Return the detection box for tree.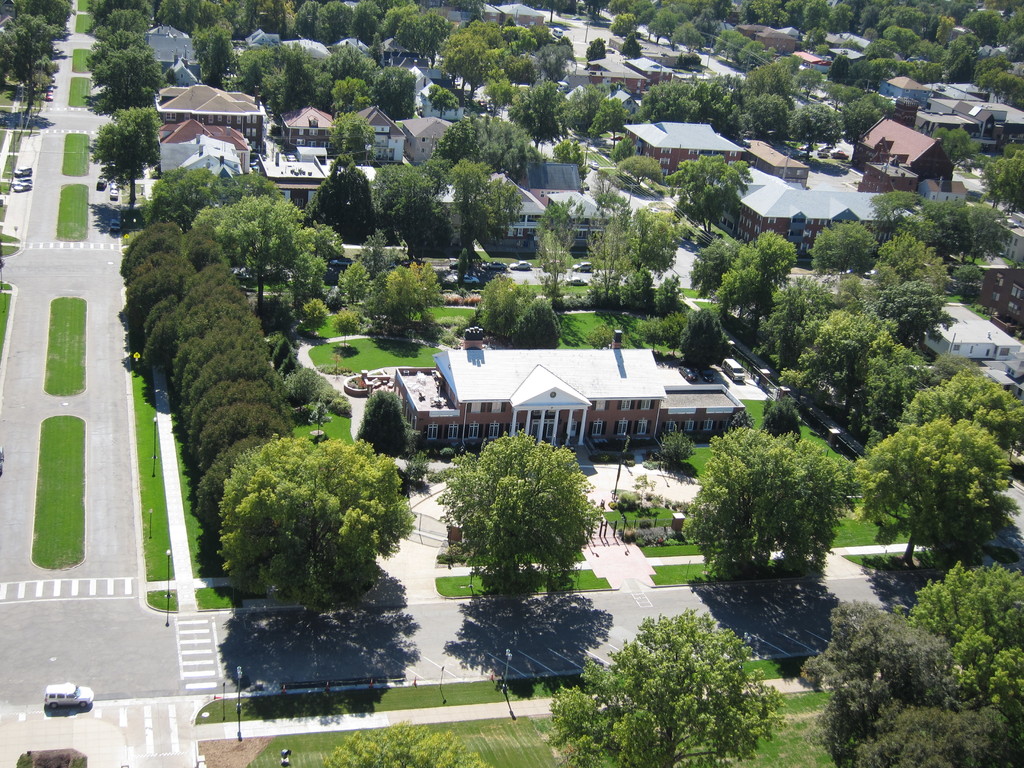
region(231, 50, 320, 108).
